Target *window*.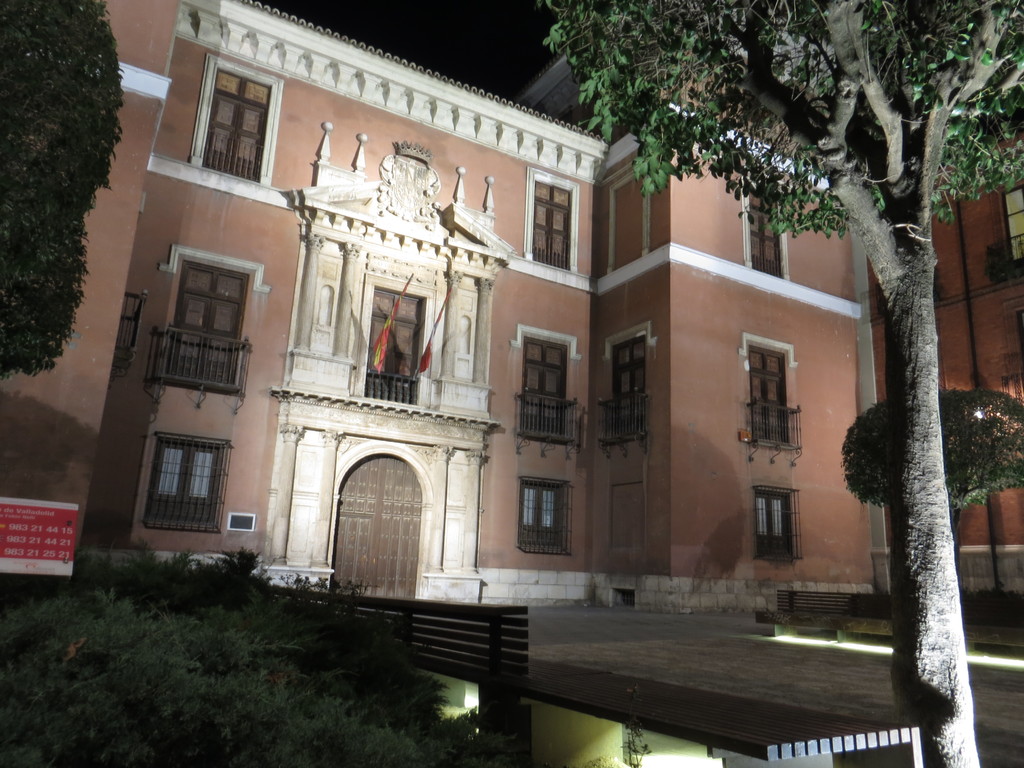
Target region: bbox=(141, 413, 218, 538).
